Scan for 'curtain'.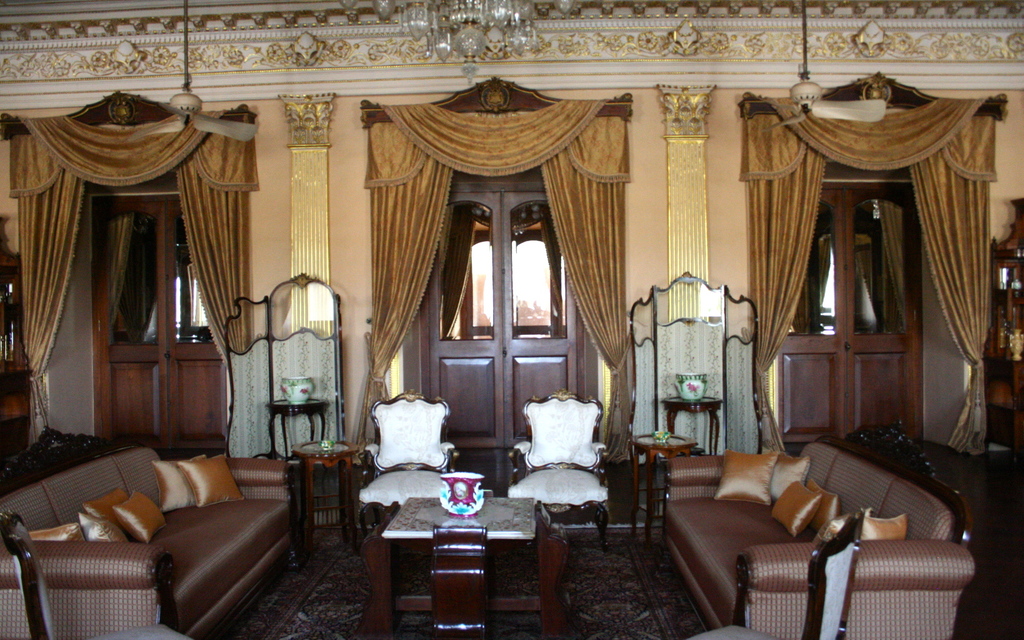
Scan result: bbox(439, 218, 473, 344).
